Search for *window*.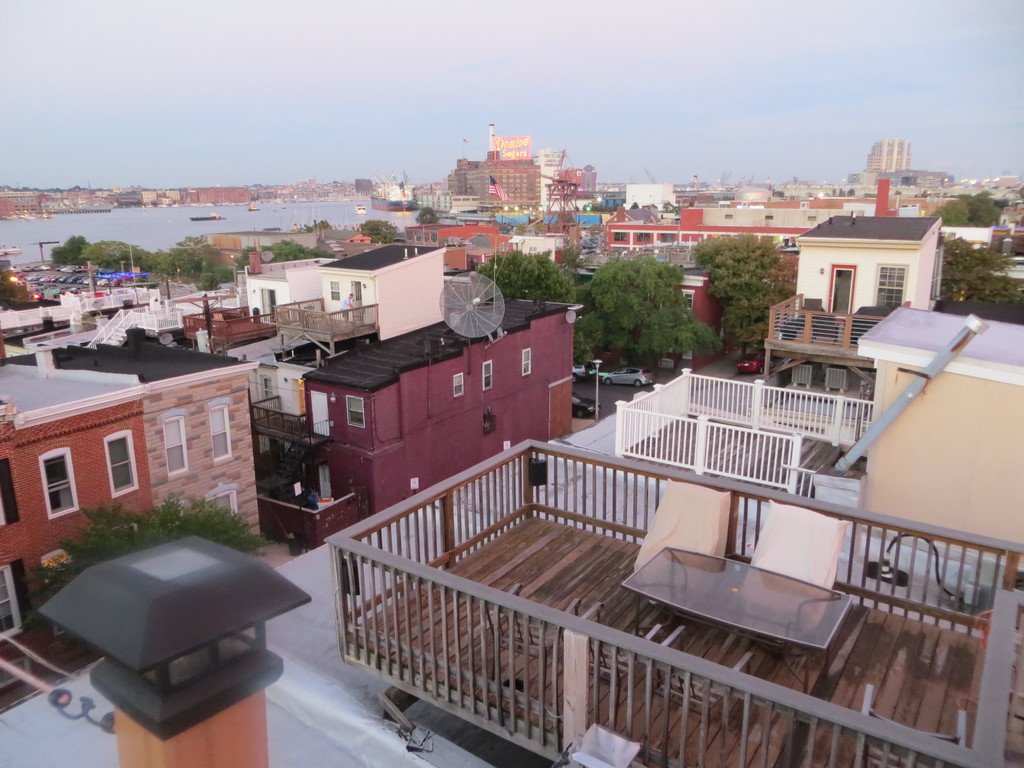
Found at [609, 233, 633, 241].
